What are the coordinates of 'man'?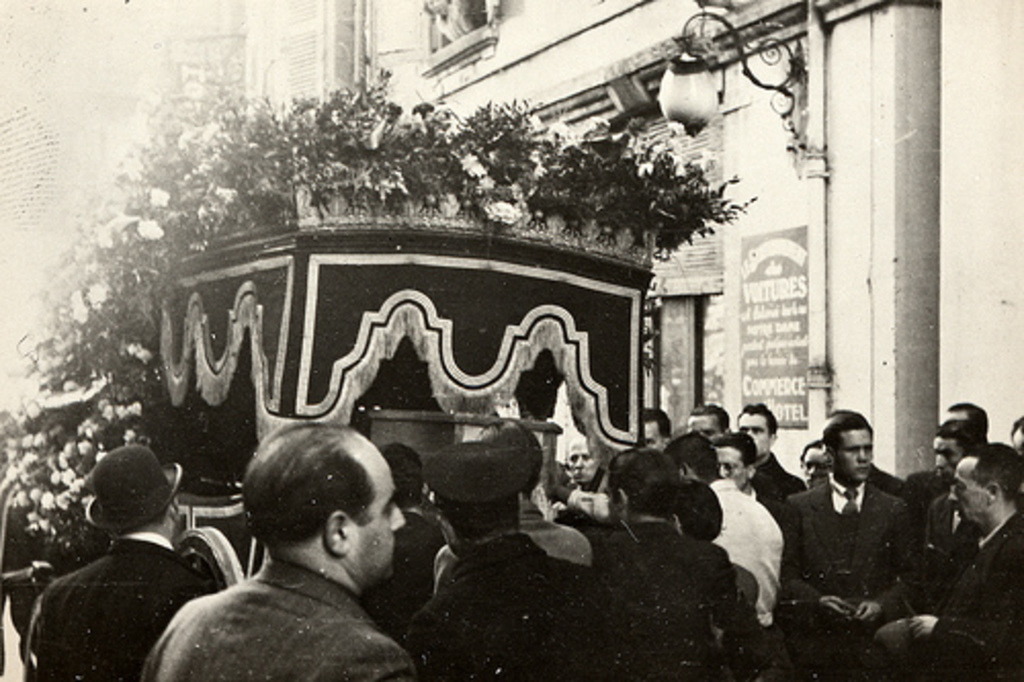
x1=780 y1=410 x2=920 y2=680.
